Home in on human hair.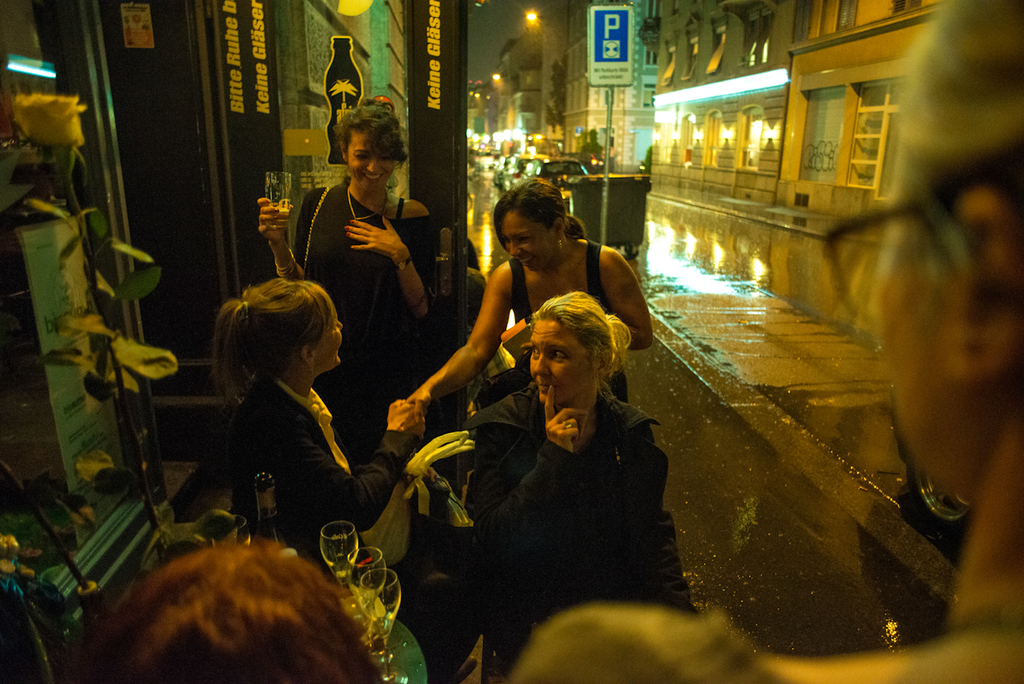
Homed in at bbox=[494, 173, 585, 251].
